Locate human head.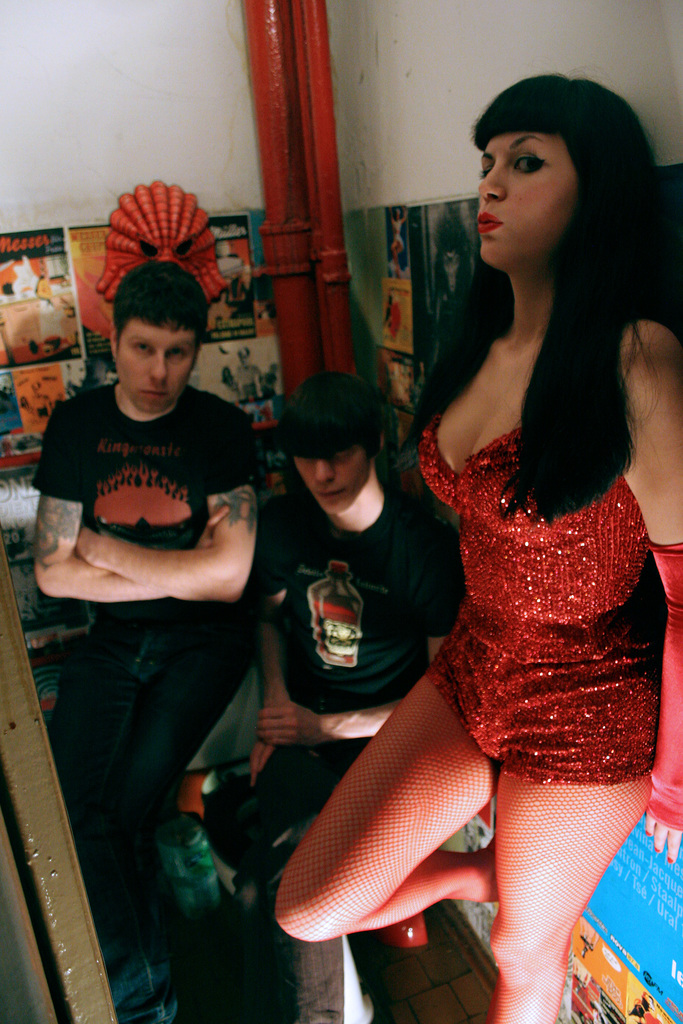
Bounding box: {"x1": 97, "y1": 264, "x2": 211, "y2": 410}.
